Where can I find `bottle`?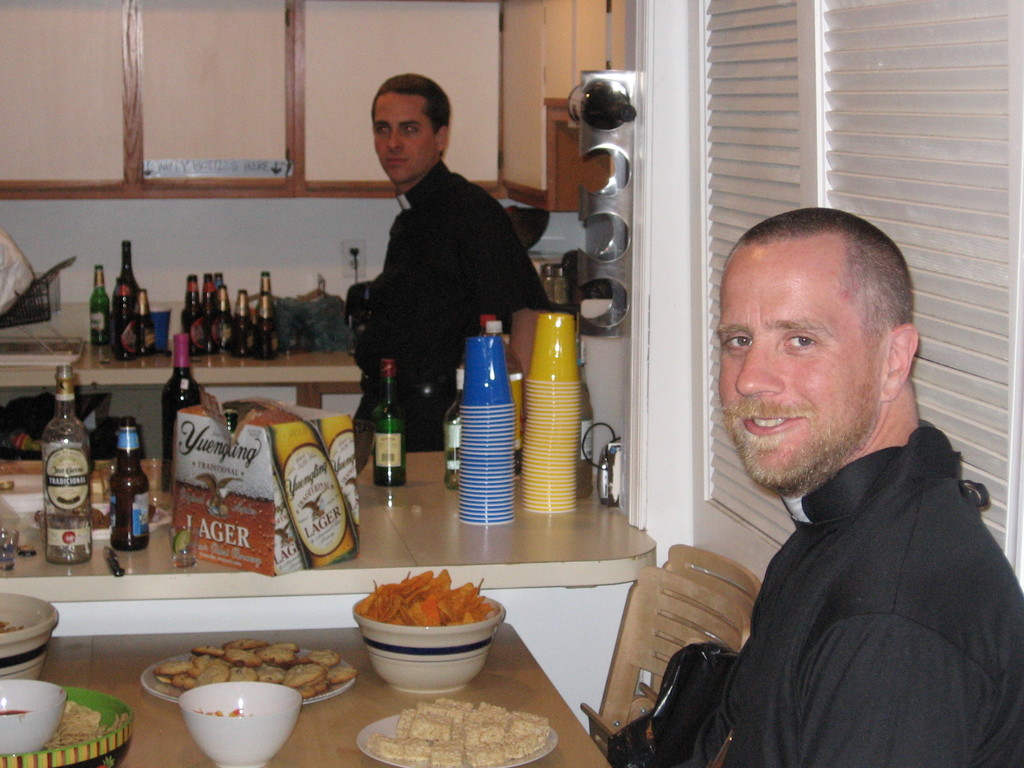
You can find it at {"x1": 484, "y1": 319, "x2": 516, "y2": 467}.
